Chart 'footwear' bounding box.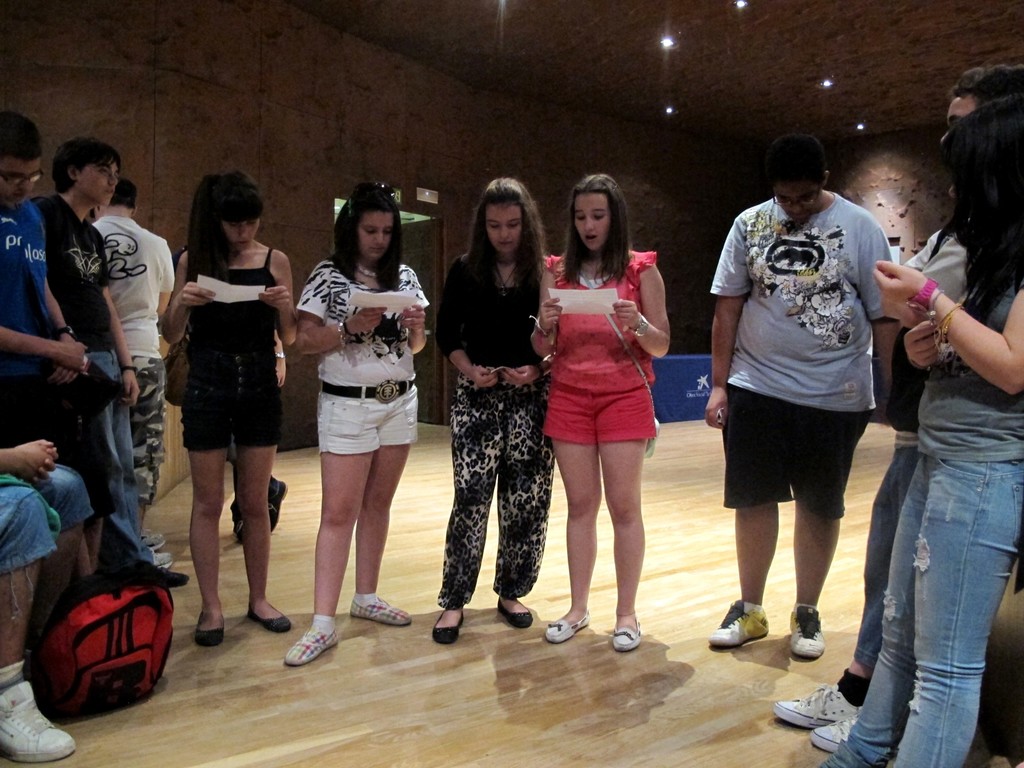
Charted: 132:536:156:559.
